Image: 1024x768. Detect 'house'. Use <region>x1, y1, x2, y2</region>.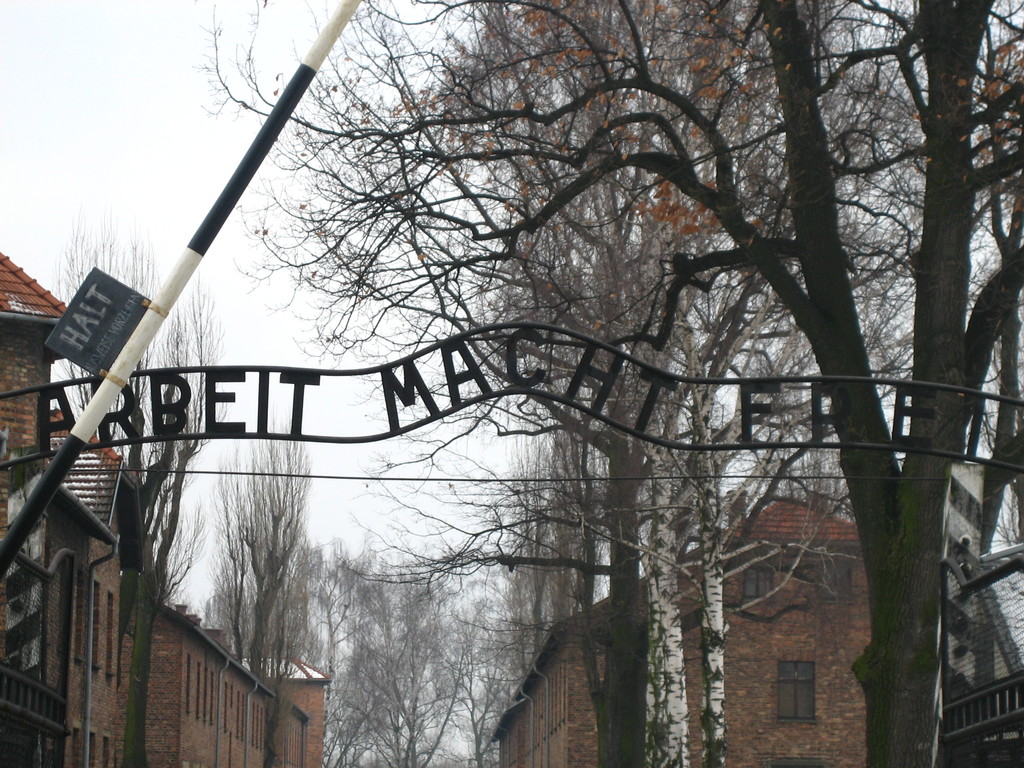
<region>490, 495, 882, 767</region>.
